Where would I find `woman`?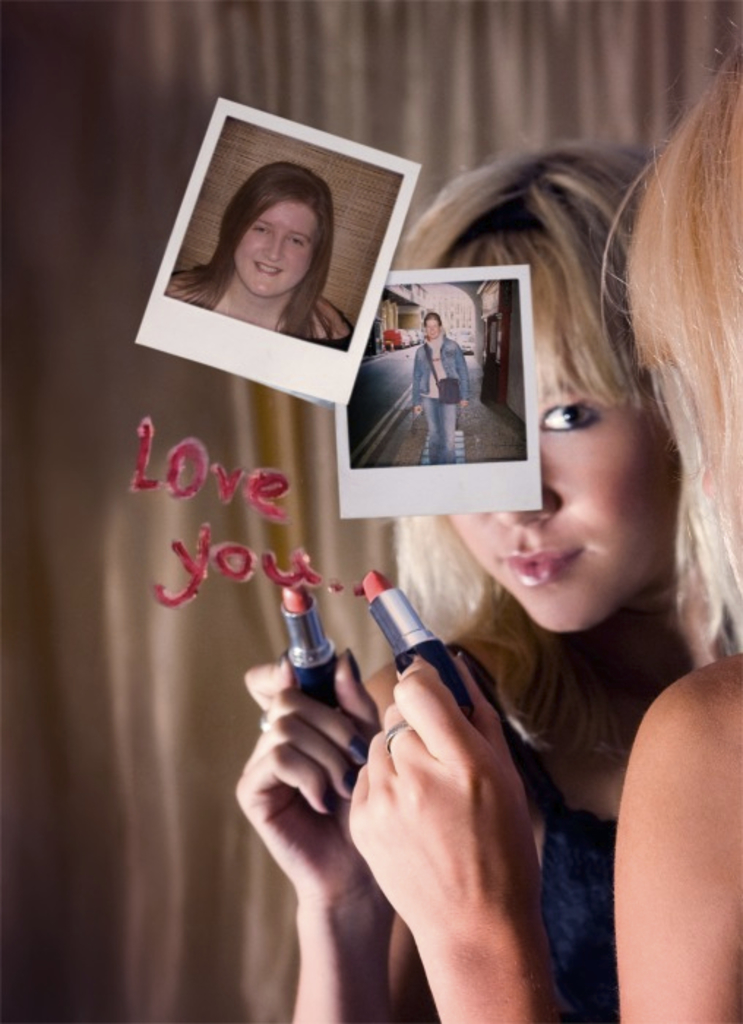
At detection(411, 312, 471, 465).
